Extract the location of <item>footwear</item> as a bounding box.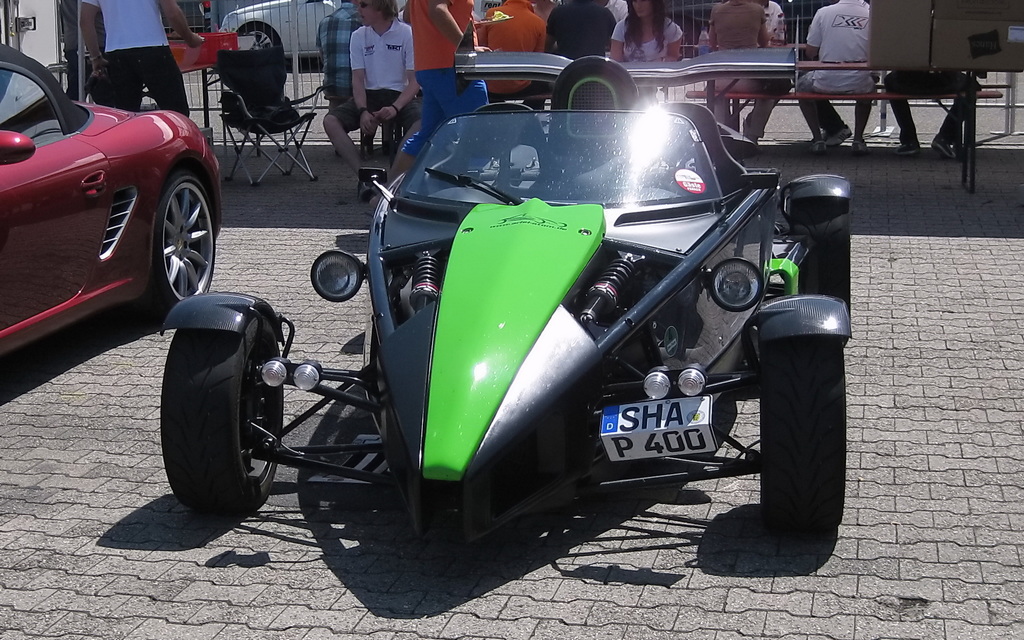
bbox(929, 136, 957, 156).
